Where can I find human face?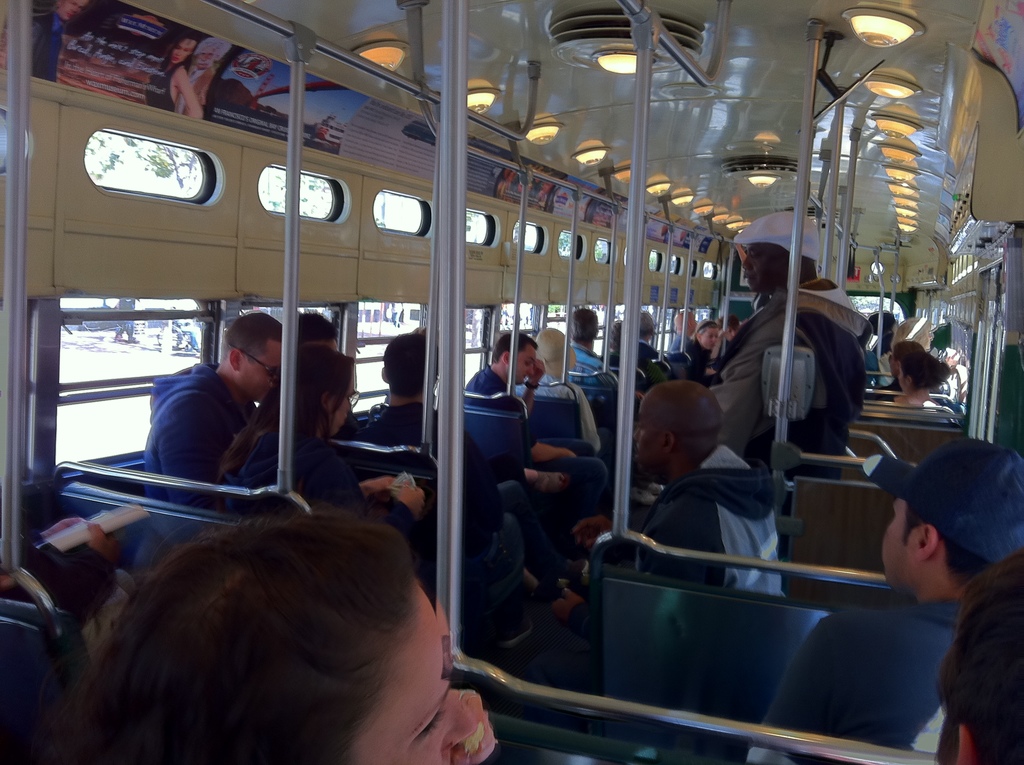
You can find it at left=736, top=241, right=783, bottom=293.
